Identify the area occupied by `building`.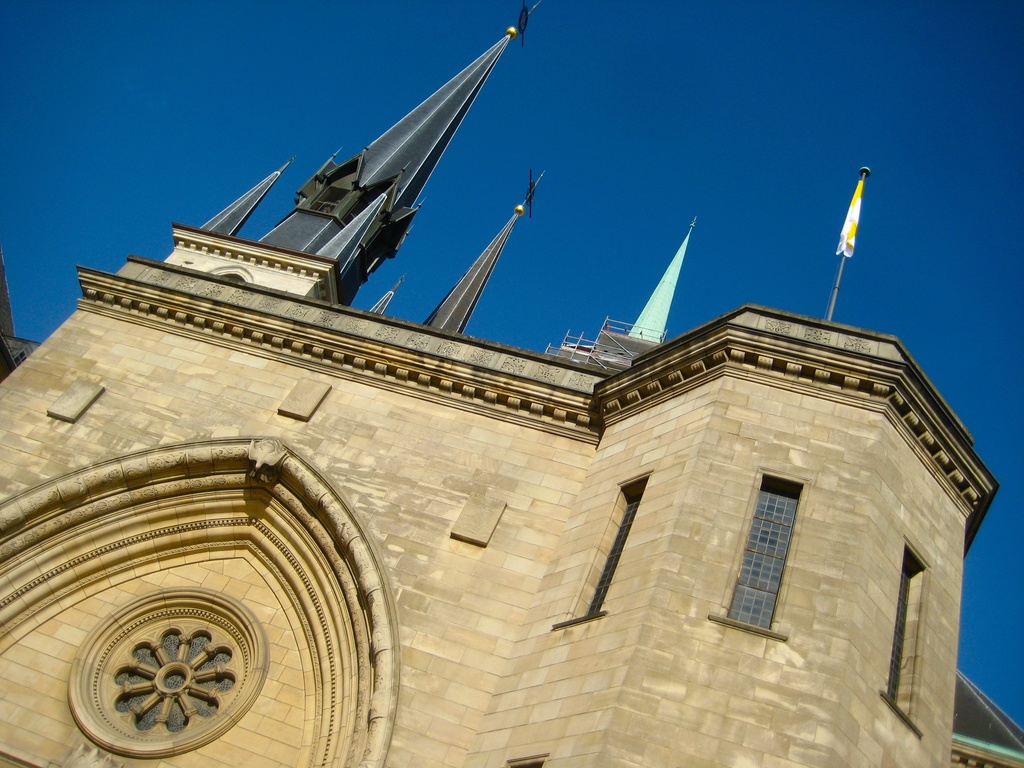
Area: select_region(0, 24, 1000, 767).
